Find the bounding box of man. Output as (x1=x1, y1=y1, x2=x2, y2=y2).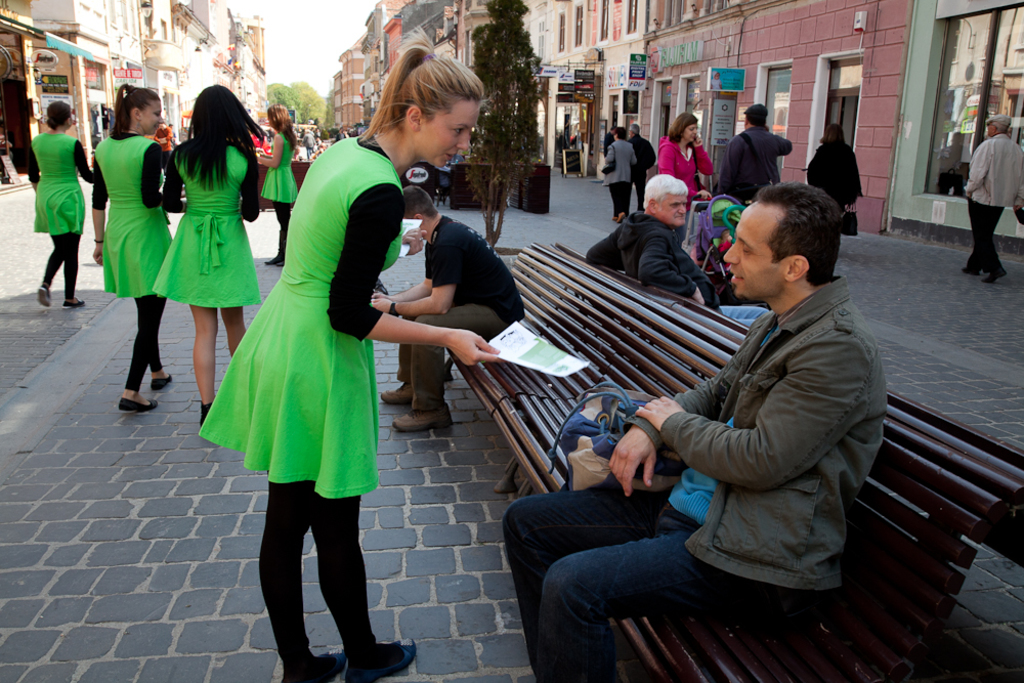
(x1=627, y1=119, x2=656, y2=208).
